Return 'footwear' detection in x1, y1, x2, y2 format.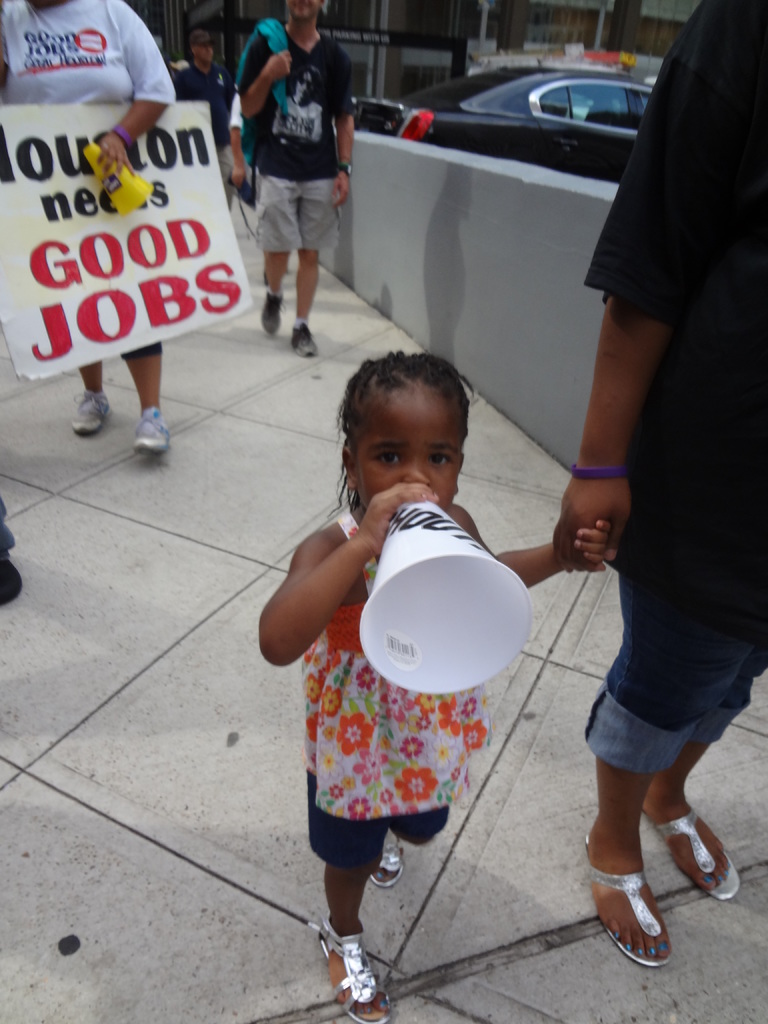
582, 827, 668, 960.
